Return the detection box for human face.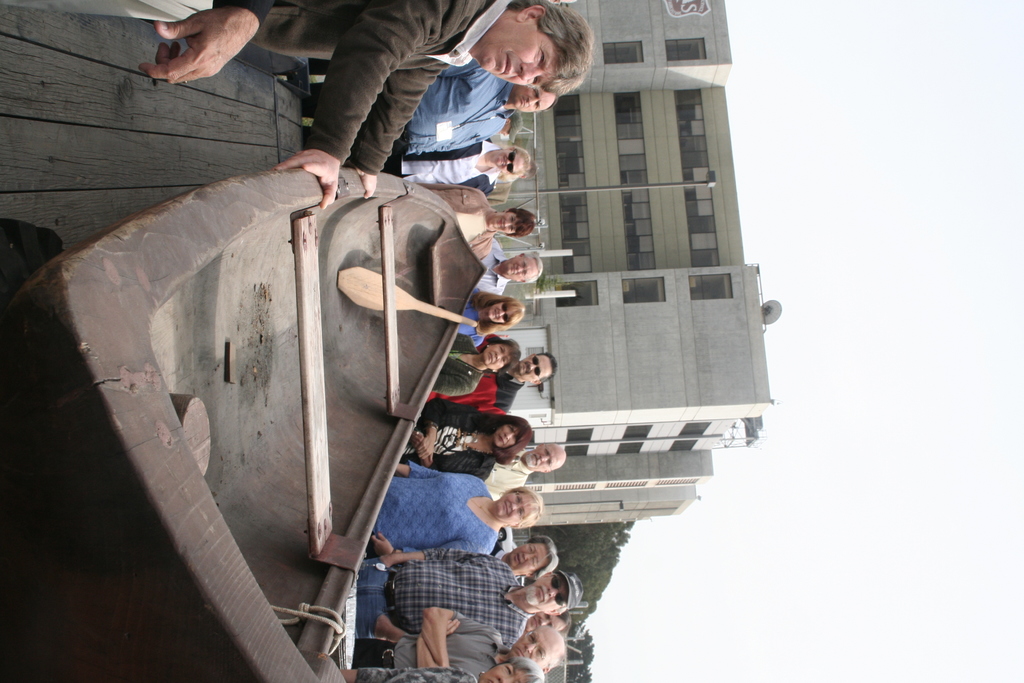
481/344/513/372.
